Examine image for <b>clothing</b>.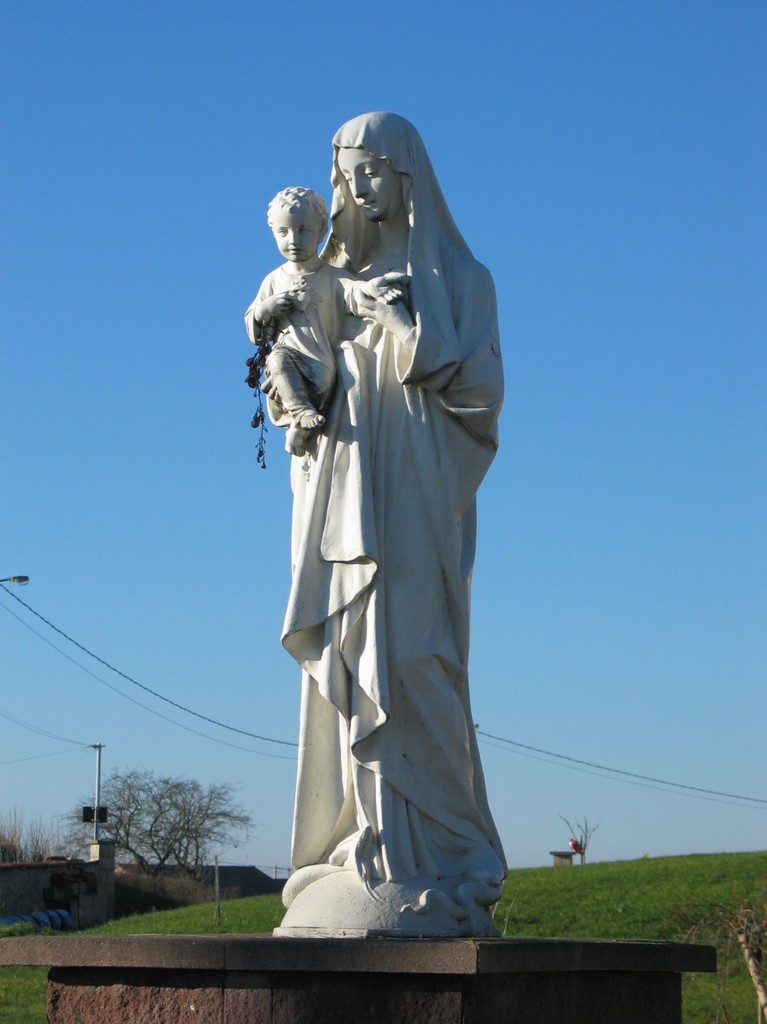
Examination result: bbox=[225, 204, 566, 933].
